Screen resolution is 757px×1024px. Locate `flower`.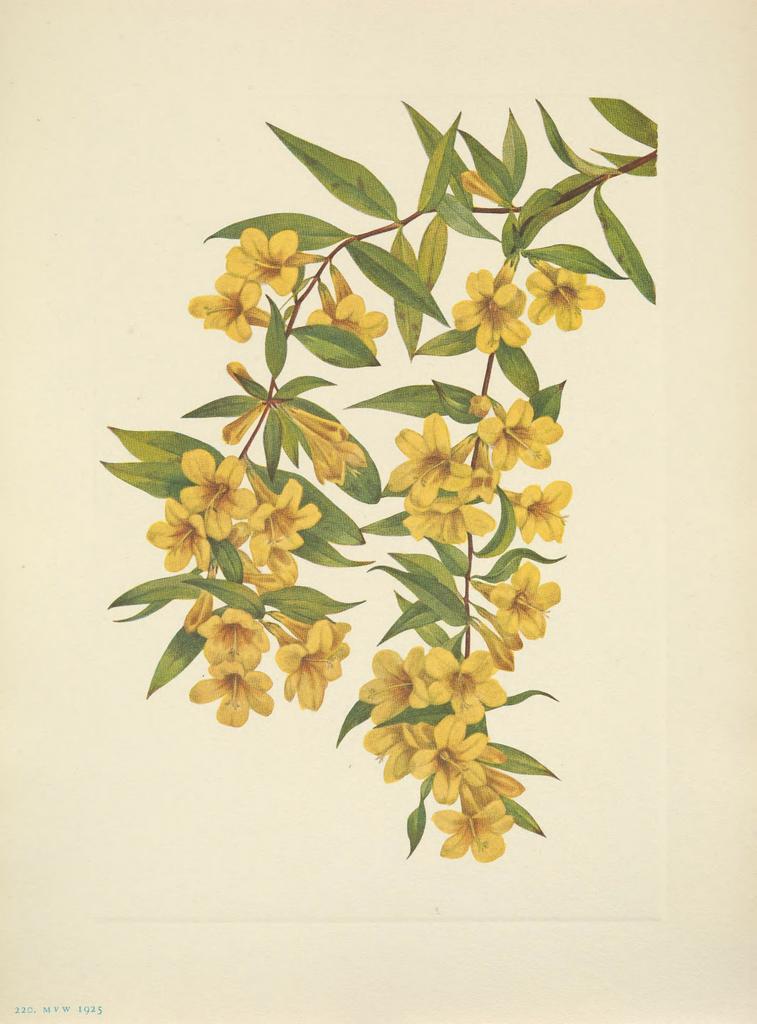
(473,392,564,471).
